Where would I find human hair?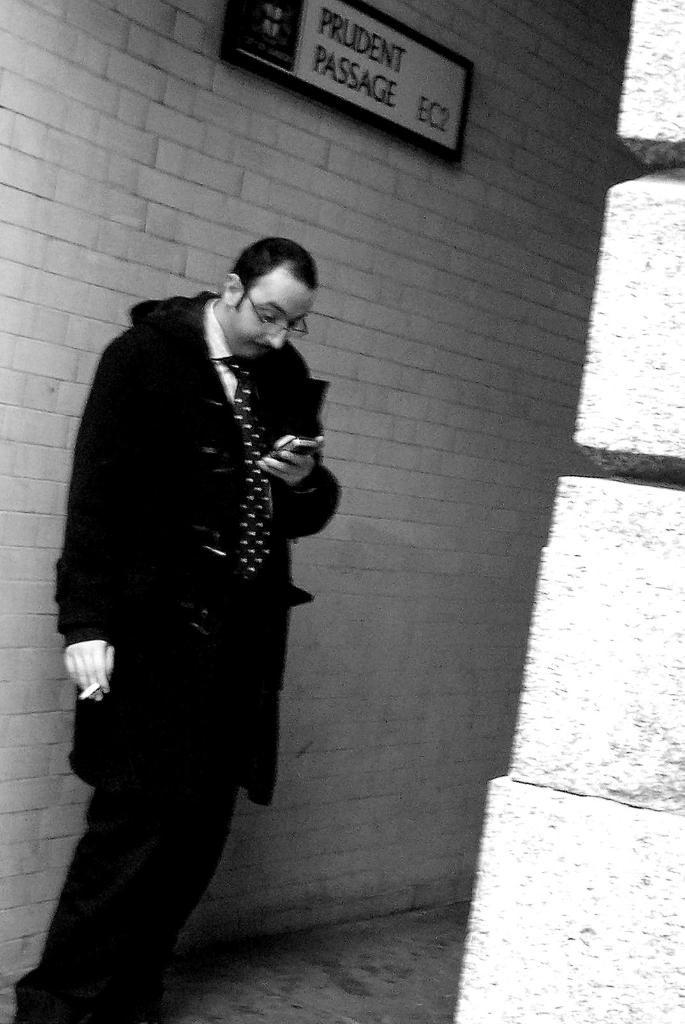
At box(220, 238, 310, 287).
